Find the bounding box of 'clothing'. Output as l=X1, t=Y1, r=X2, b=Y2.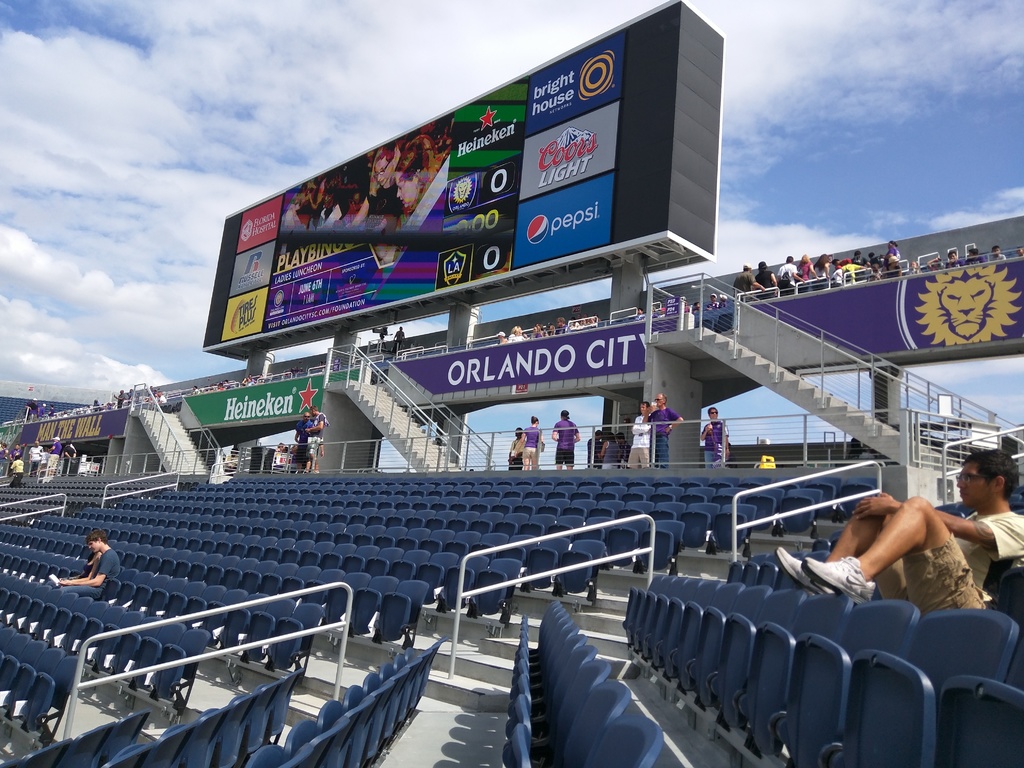
l=963, t=256, r=982, b=265.
